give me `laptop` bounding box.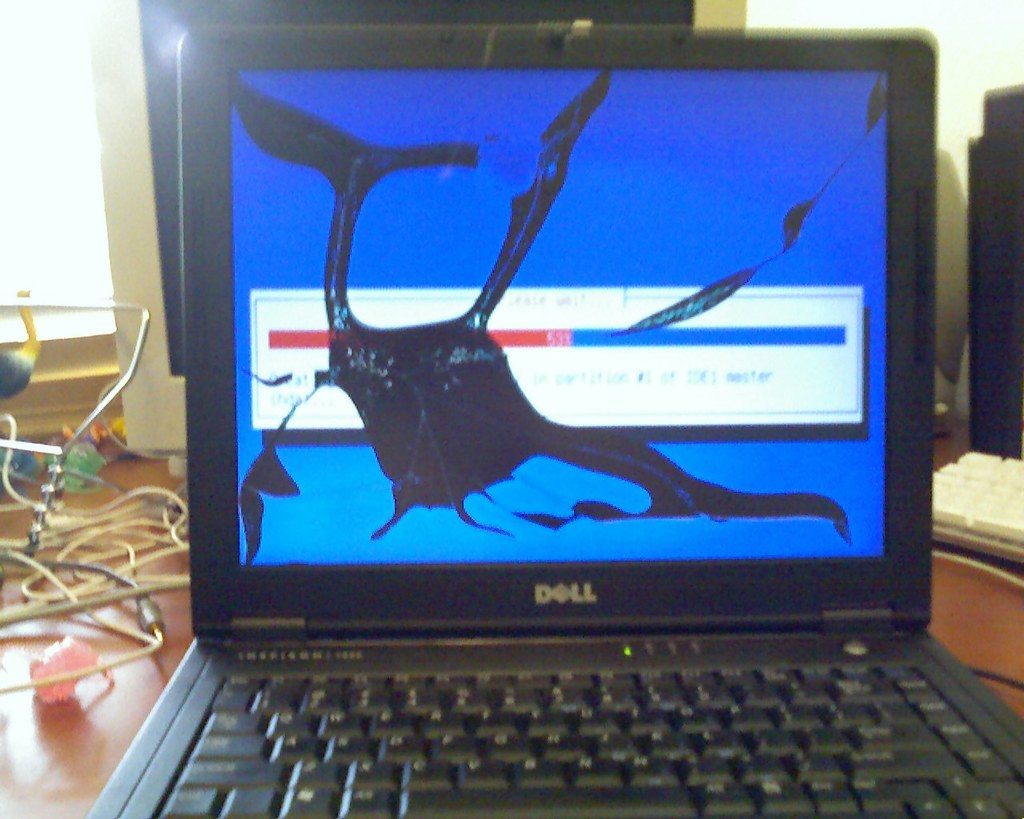
box(90, 10, 1005, 818).
